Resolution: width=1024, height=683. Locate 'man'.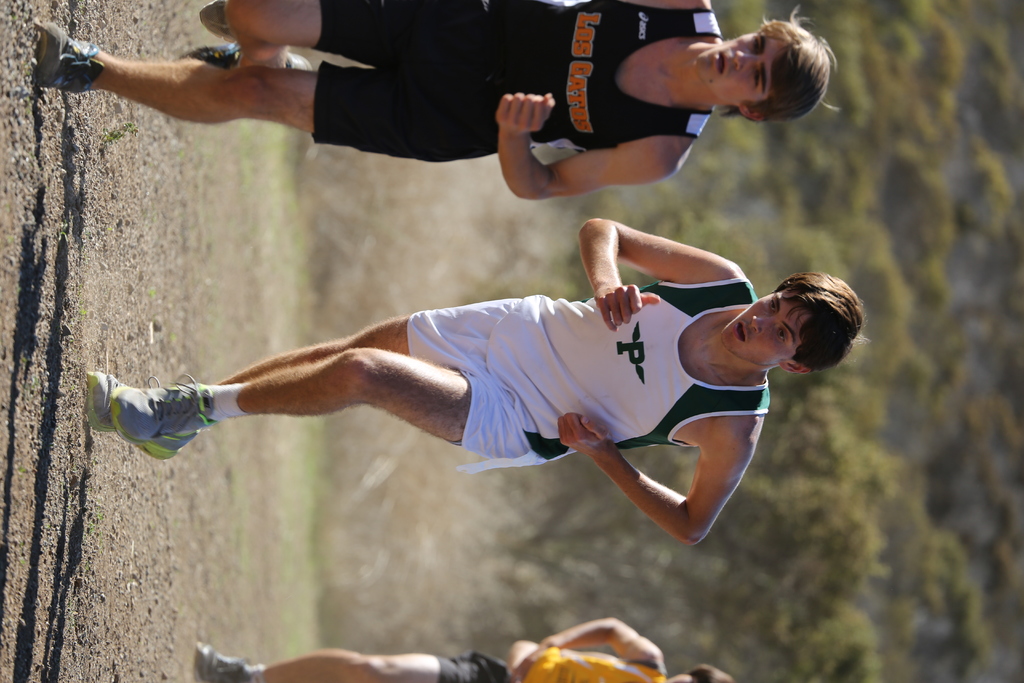
[111,202,873,581].
